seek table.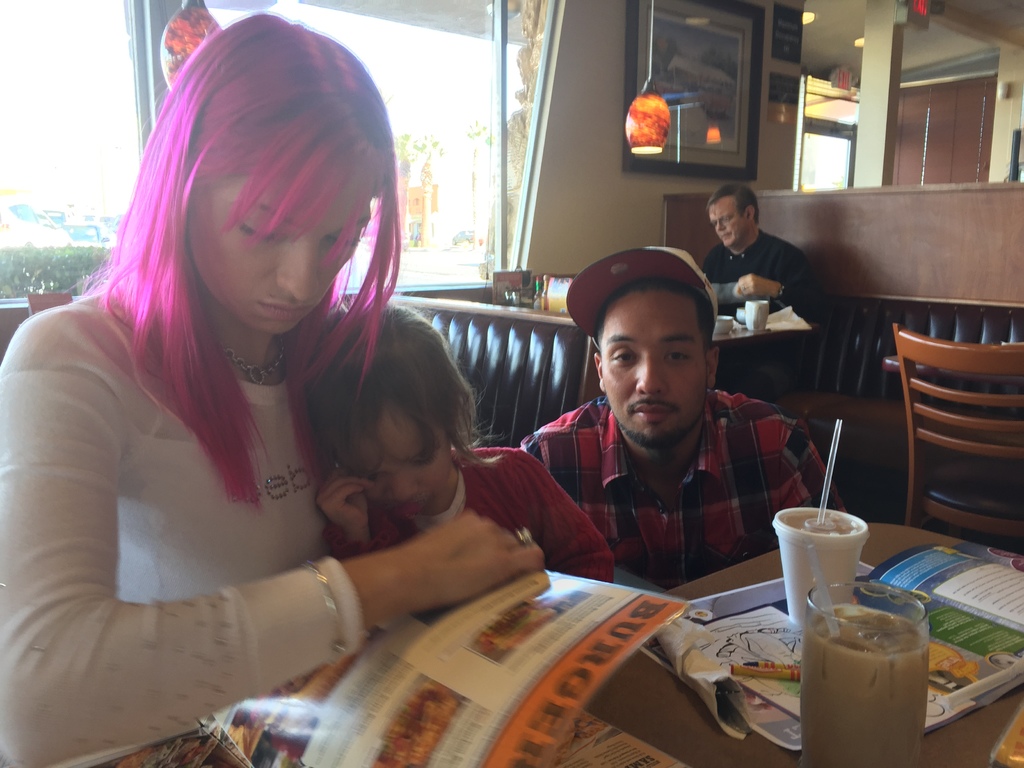
582,517,1023,767.
